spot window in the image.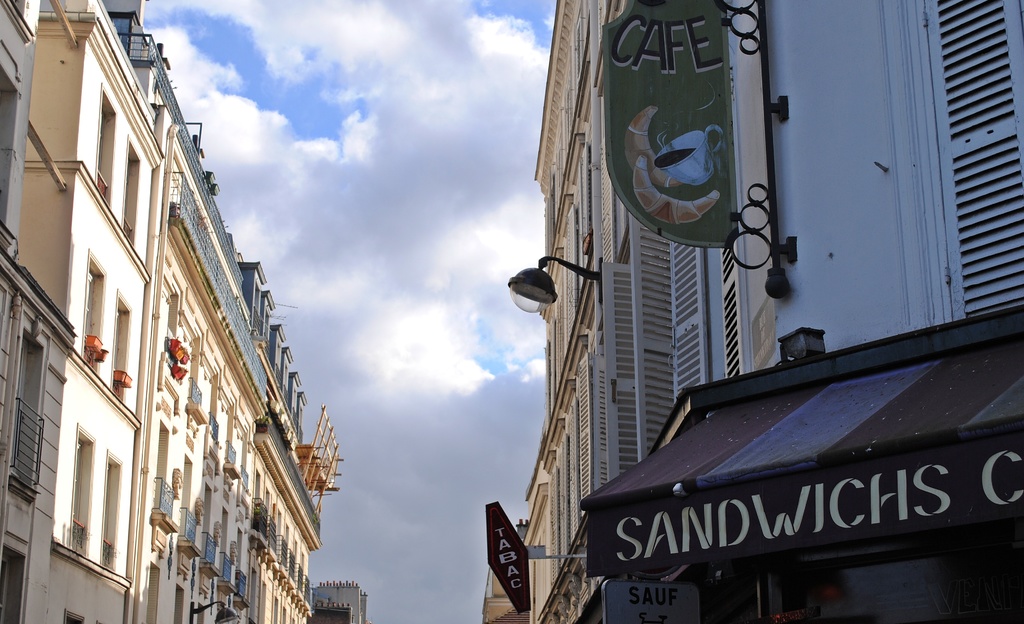
window found at [x1=102, y1=465, x2=118, y2=540].
